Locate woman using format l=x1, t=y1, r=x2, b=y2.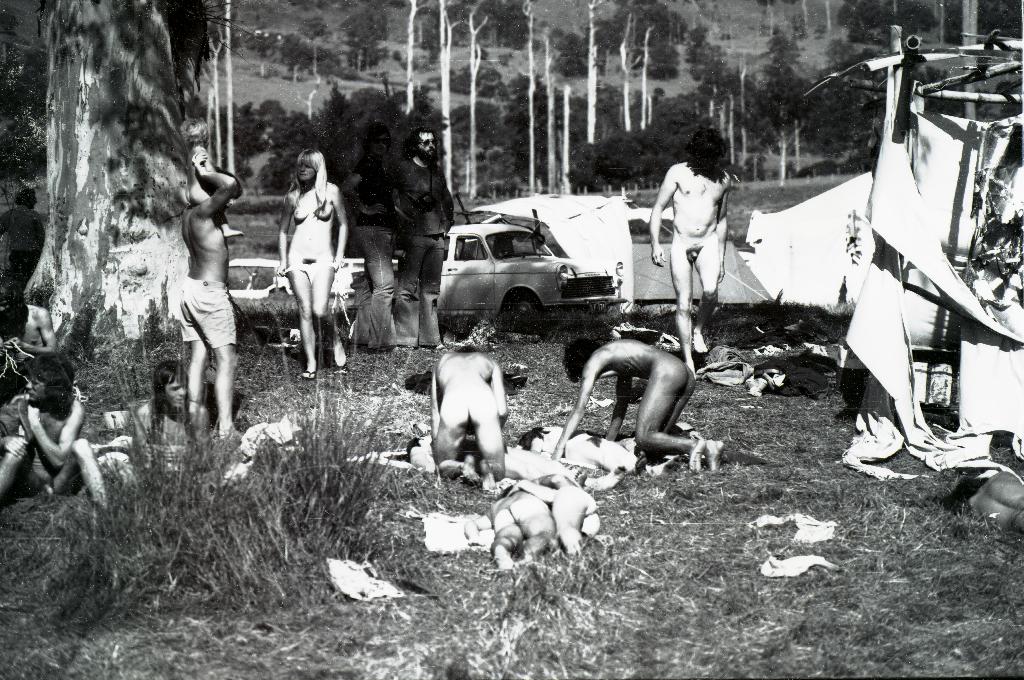
l=125, t=359, r=195, b=482.
